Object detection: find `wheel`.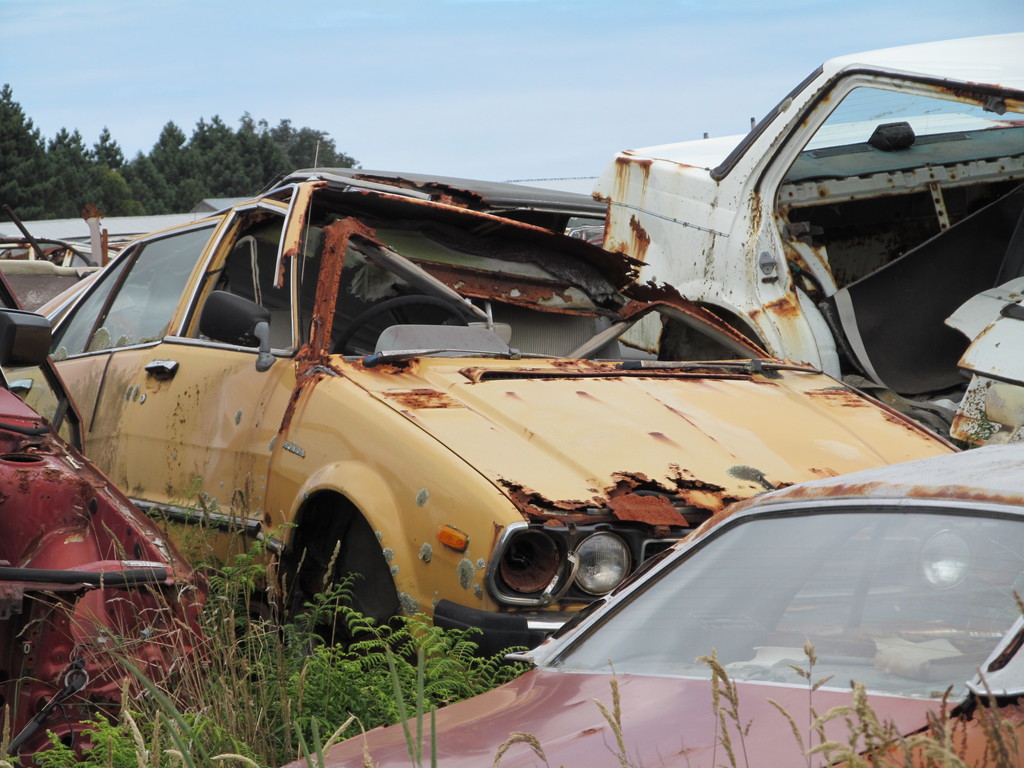
(x1=333, y1=298, x2=463, y2=348).
